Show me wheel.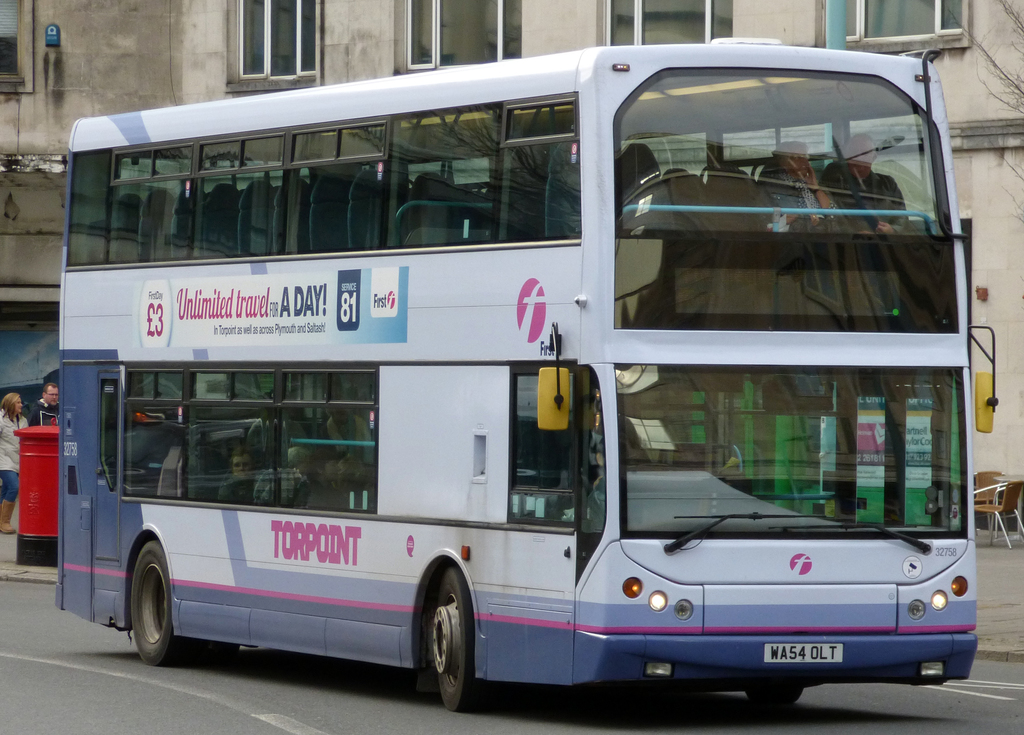
wheel is here: (200,639,239,664).
